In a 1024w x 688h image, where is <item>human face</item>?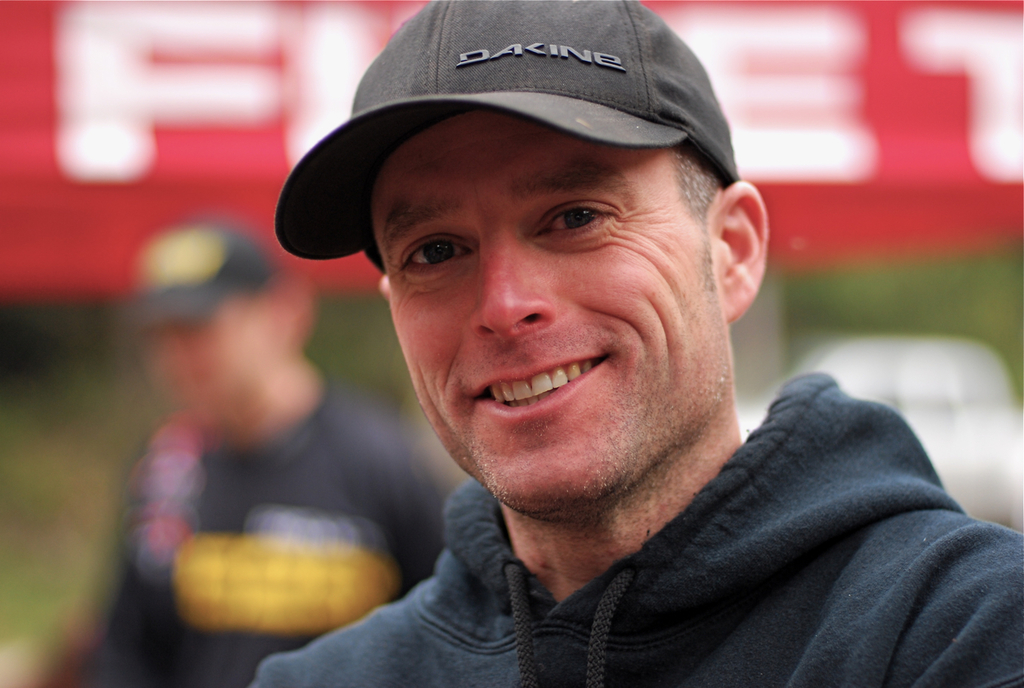
x1=370, y1=112, x2=719, y2=514.
